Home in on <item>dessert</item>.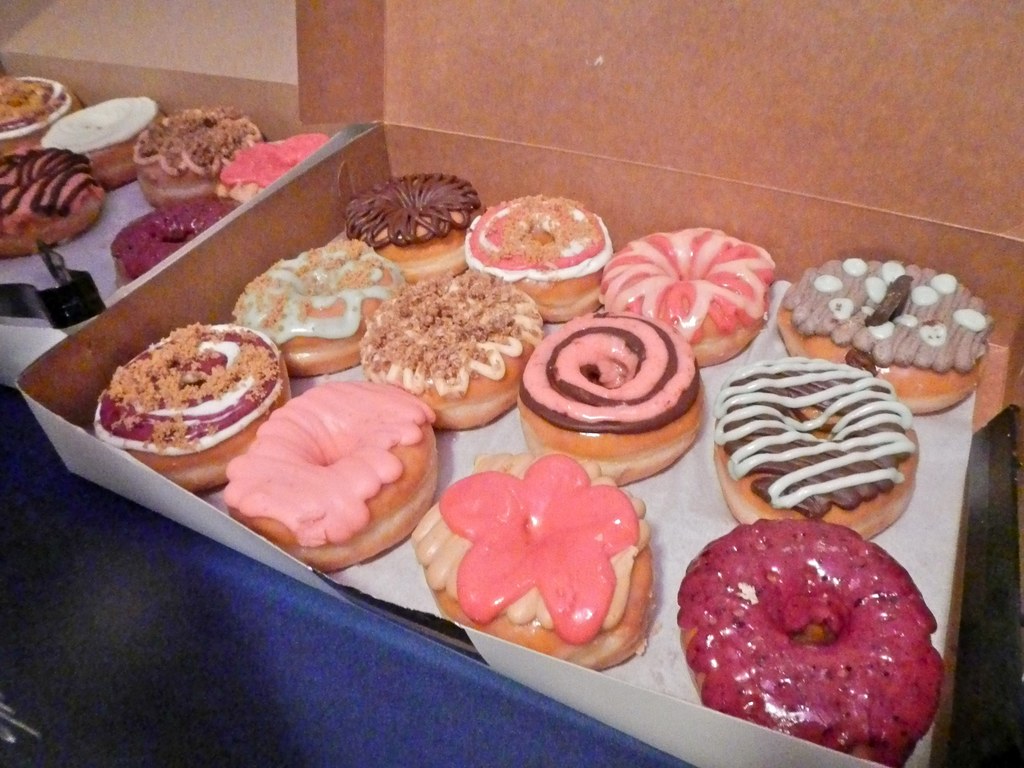
Homed in at BBox(232, 240, 405, 376).
